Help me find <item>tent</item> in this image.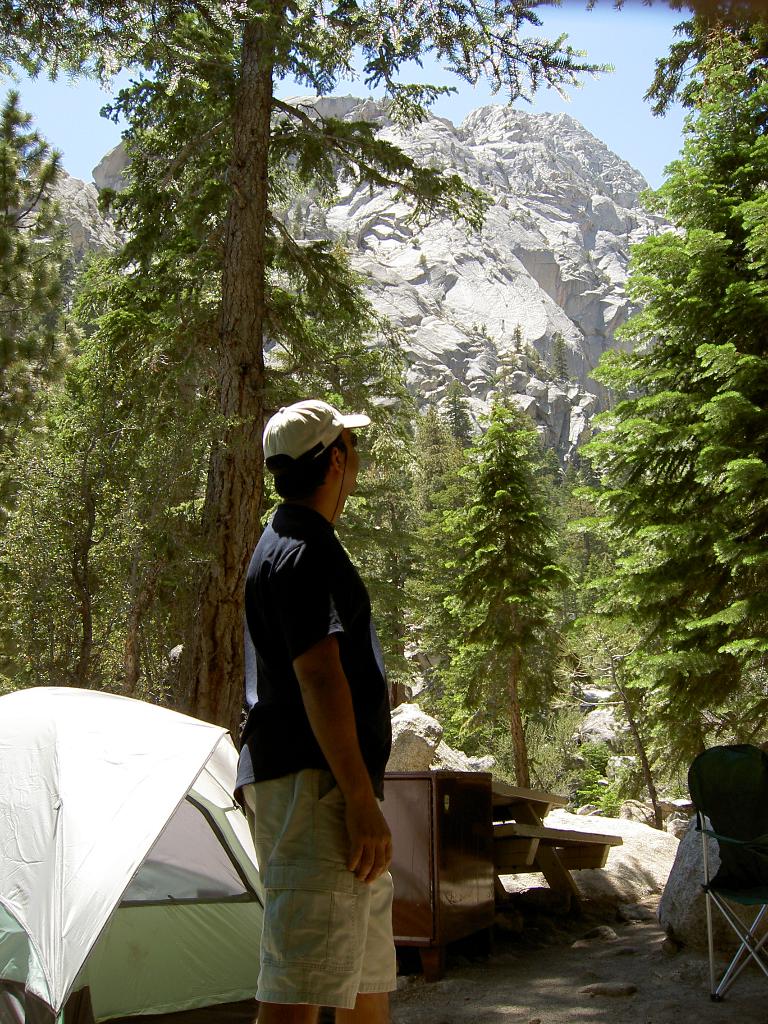
Found it: [17,681,285,1009].
